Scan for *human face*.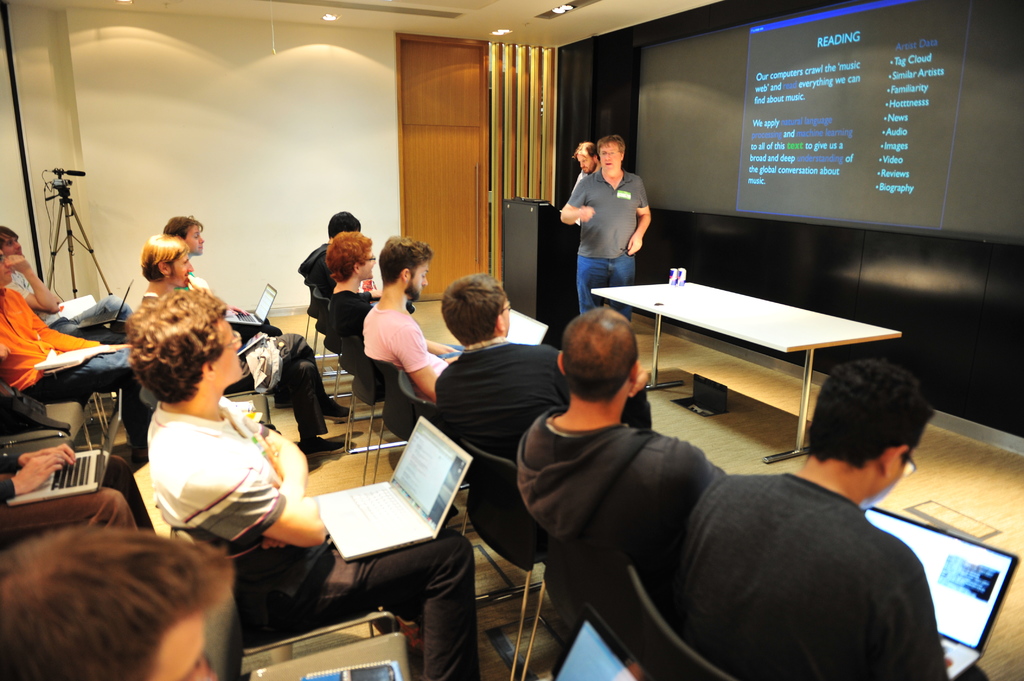
Scan result: l=502, t=297, r=512, b=336.
